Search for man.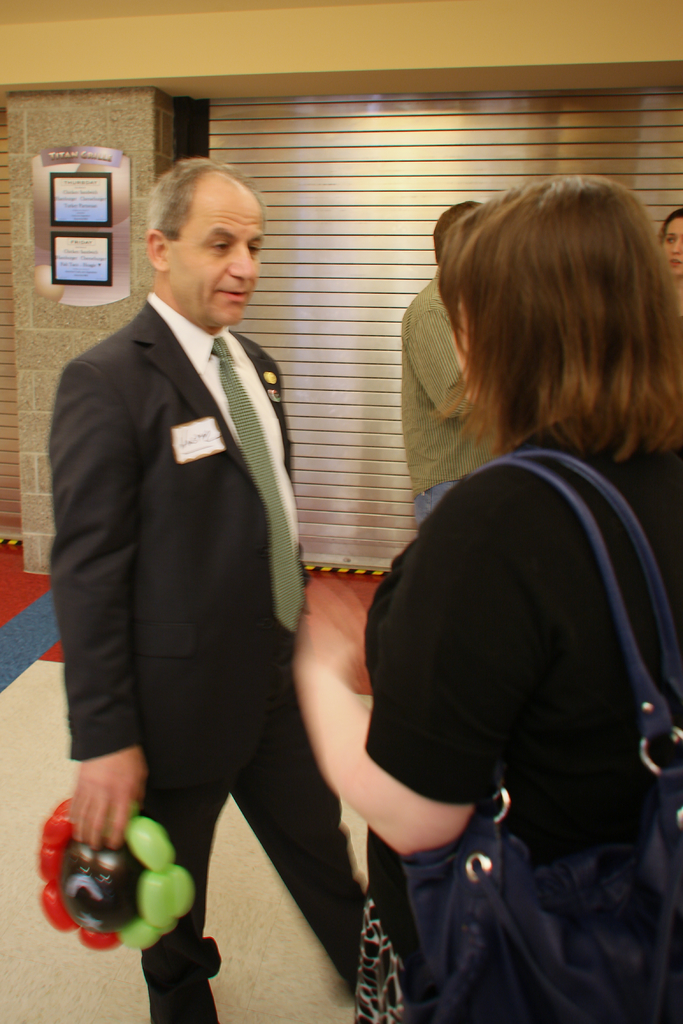
Found at region(42, 132, 342, 974).
